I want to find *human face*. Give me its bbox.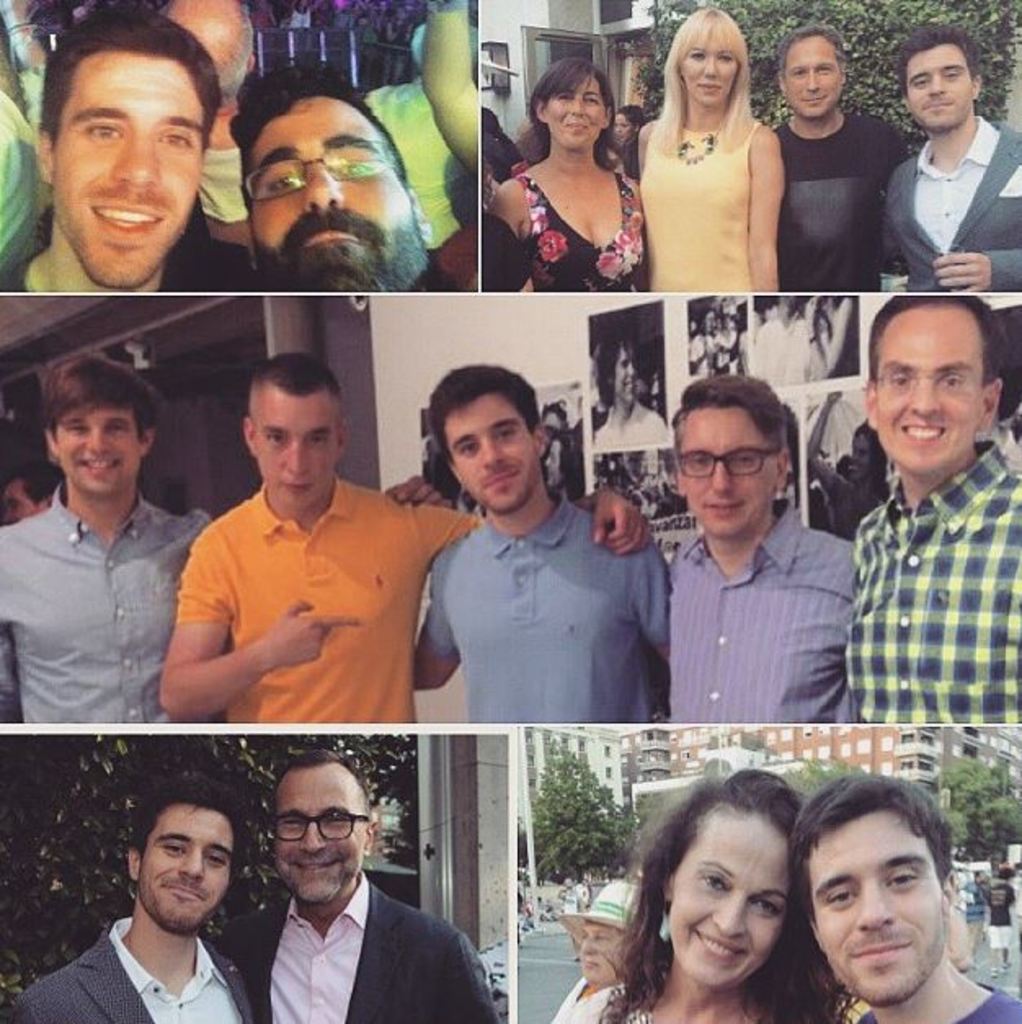
locate(139, 797, 229, 931).
